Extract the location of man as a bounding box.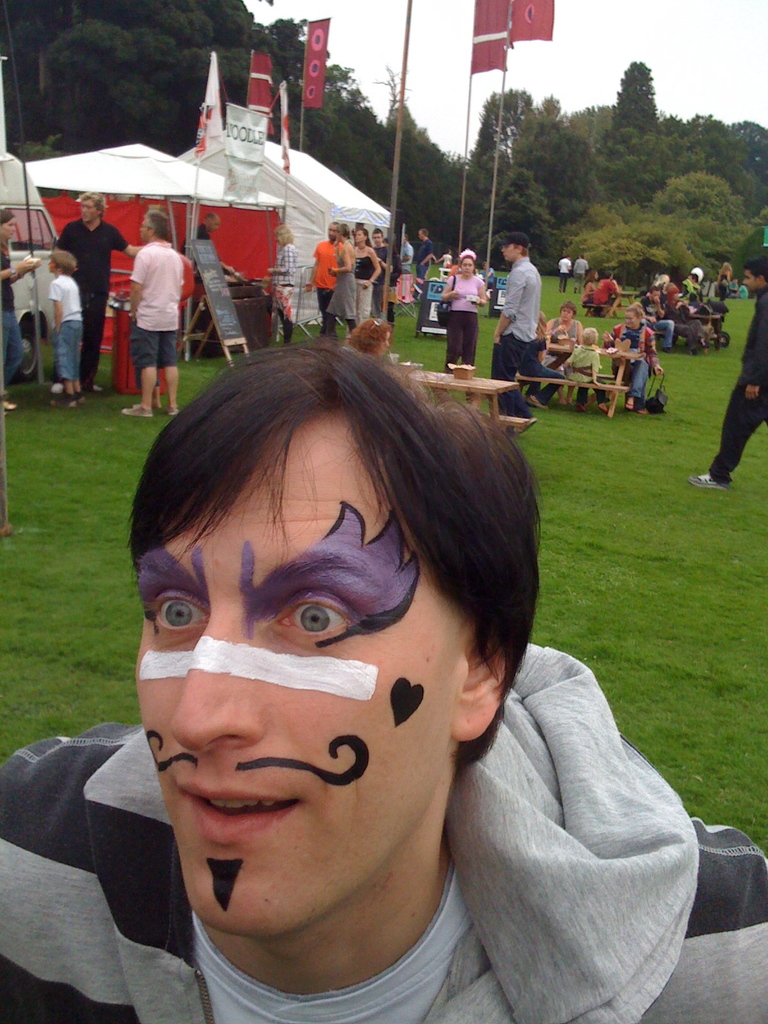
box(412, 225, 436, 284).
